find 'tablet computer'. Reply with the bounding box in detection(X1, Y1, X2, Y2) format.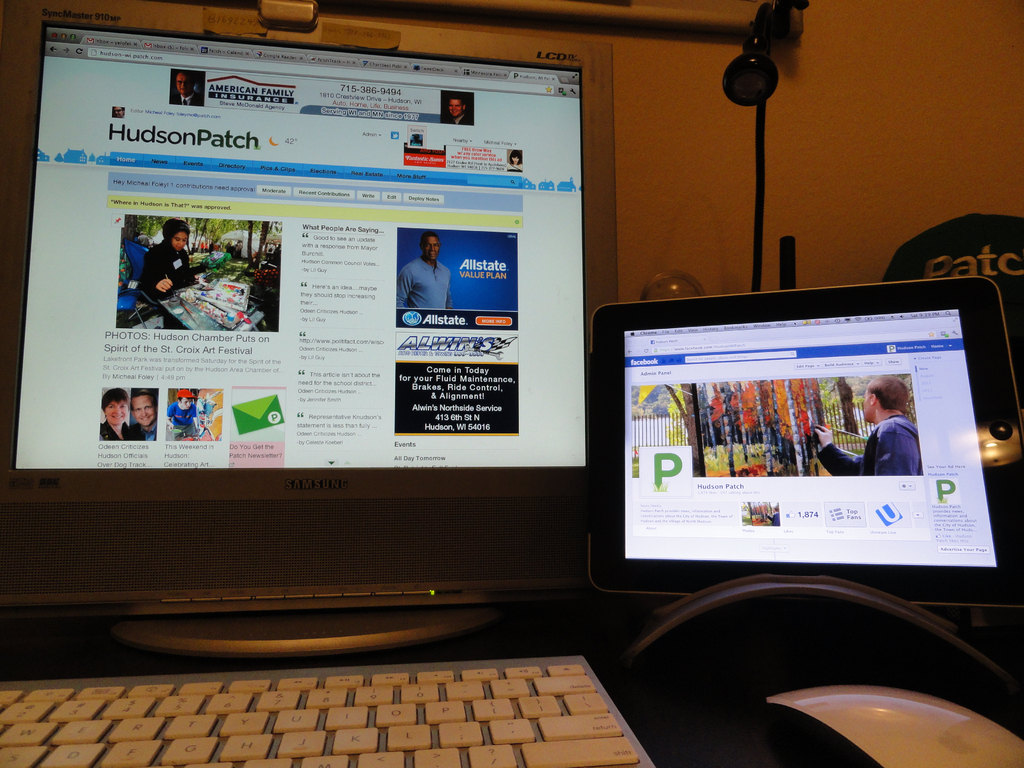
detection(587, 277, 1023, 609).
